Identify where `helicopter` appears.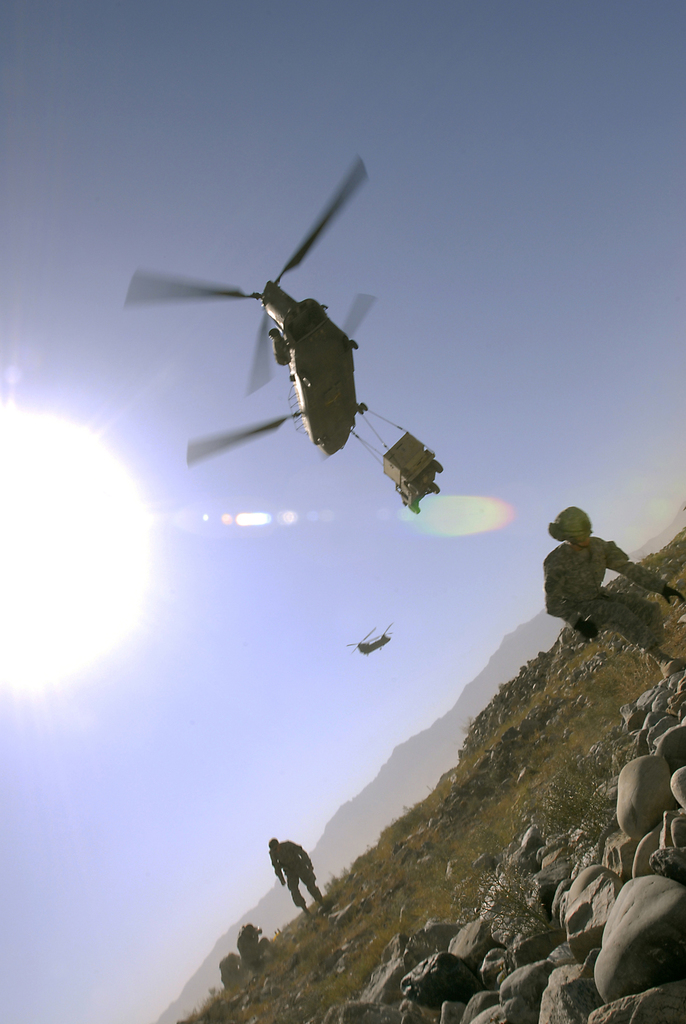
Appears at left=341, top=621, right=394, bottom=656.
